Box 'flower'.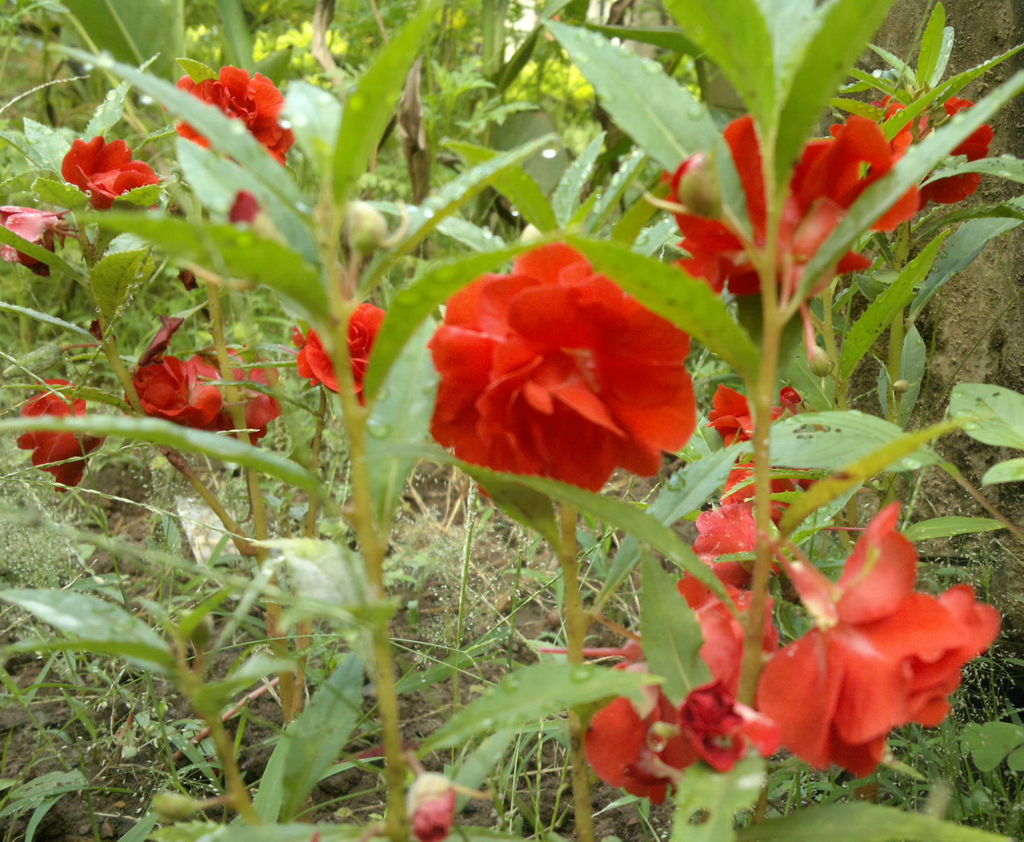
(left=57, top=134, right=161, bottom=209).
